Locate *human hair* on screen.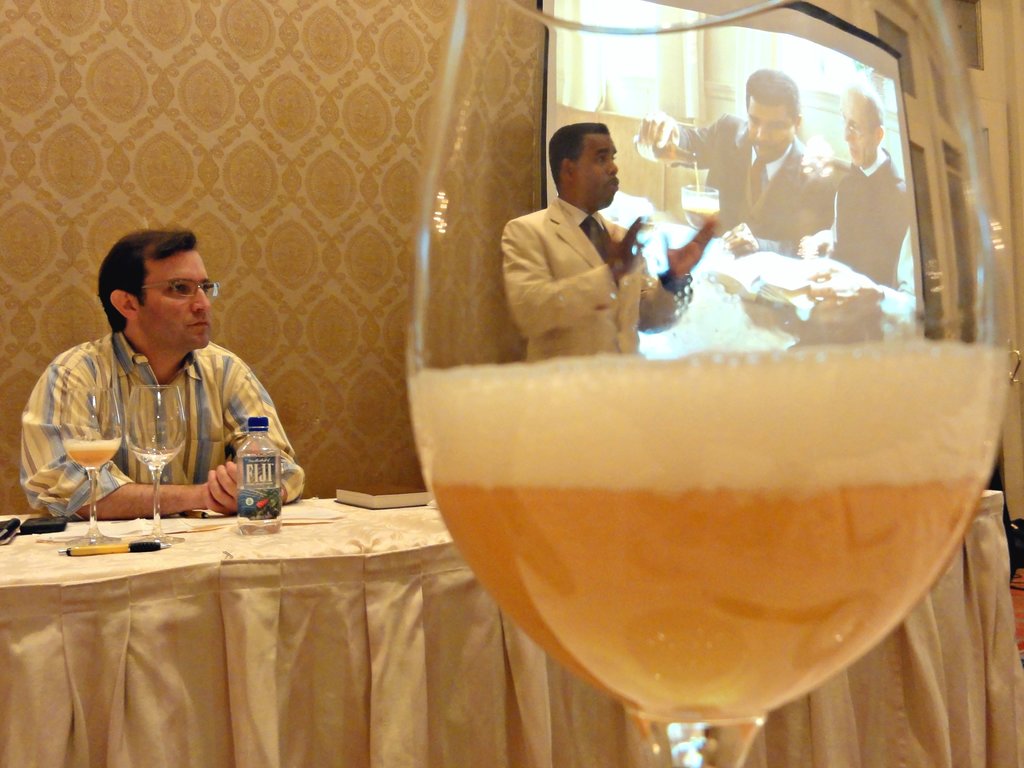
On screen at [842,79,884,141].
